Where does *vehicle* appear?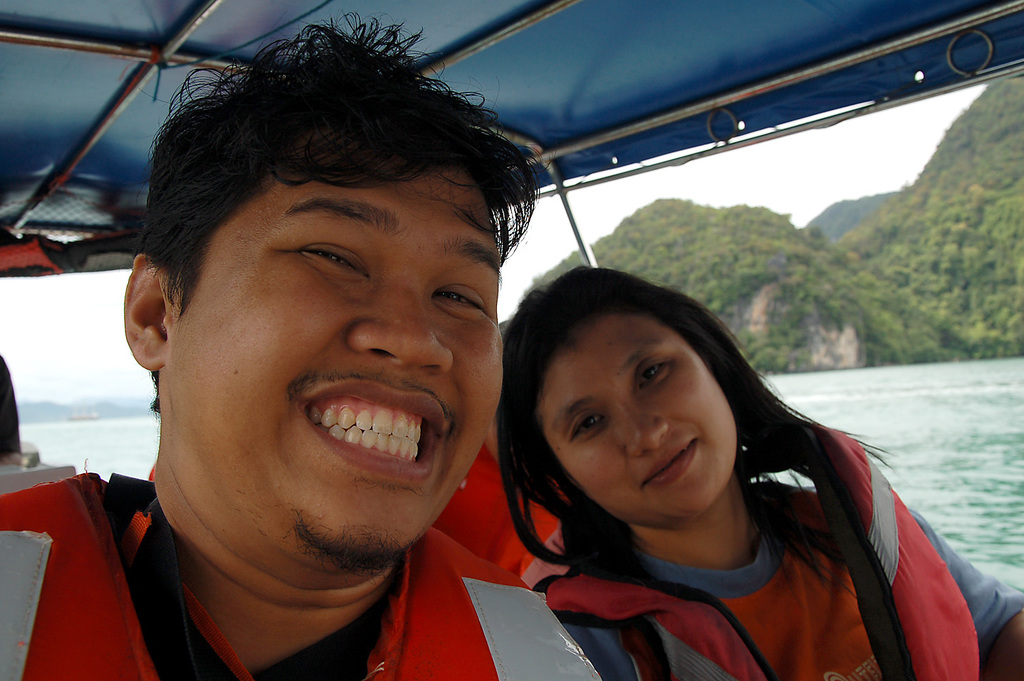
Appears at region(0, 0, 1023, 680).
